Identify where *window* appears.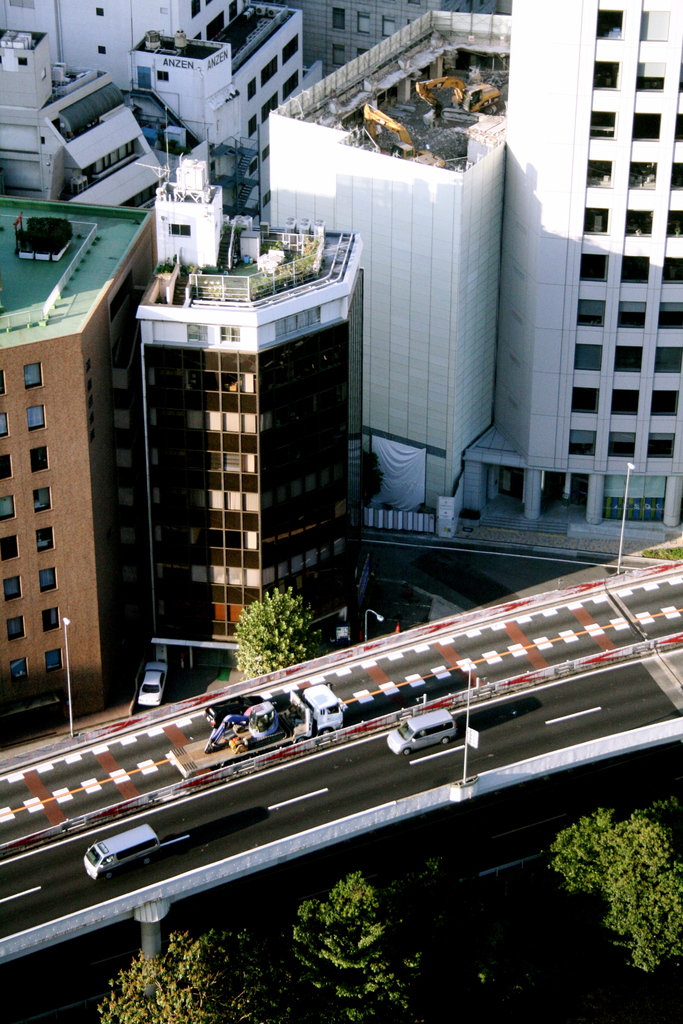
Appears at left=666, top=207, right=682, bottom=236.
